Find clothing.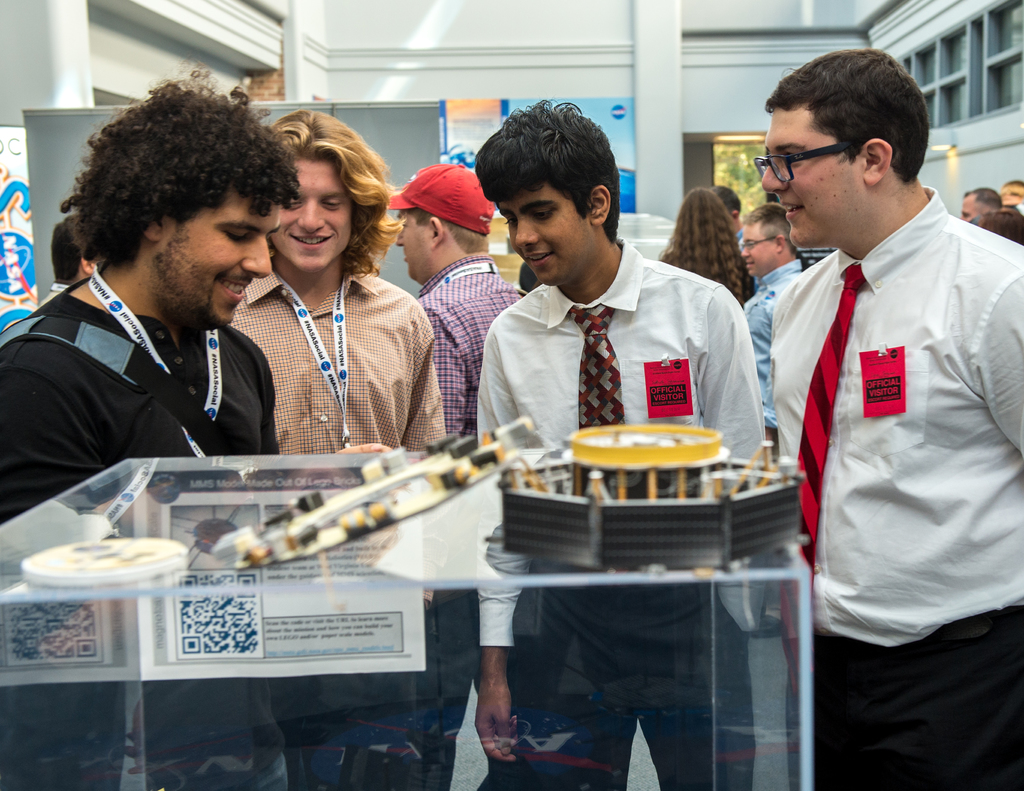
Rect(220, 268, 449, 790).
